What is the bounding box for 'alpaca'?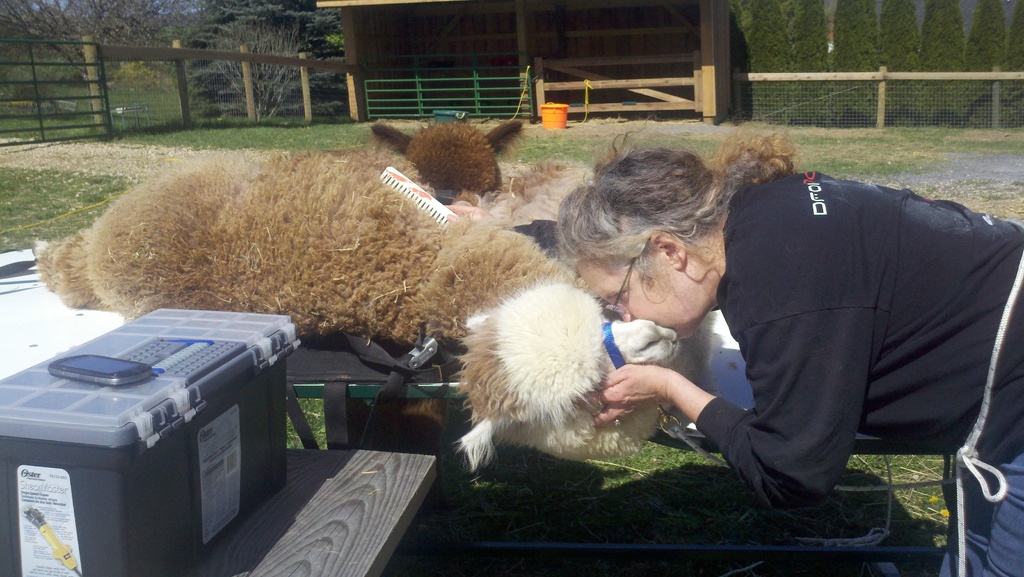
rect(360, 117, 524, 206).
